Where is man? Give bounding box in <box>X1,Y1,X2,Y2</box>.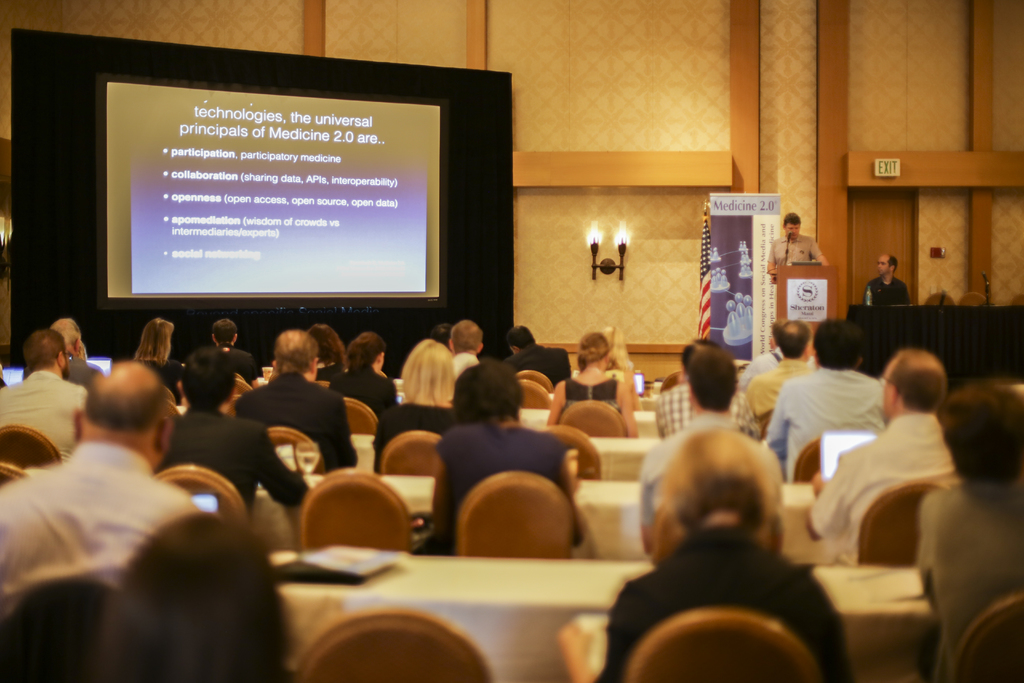
<box>657,336,760,443</box>.
